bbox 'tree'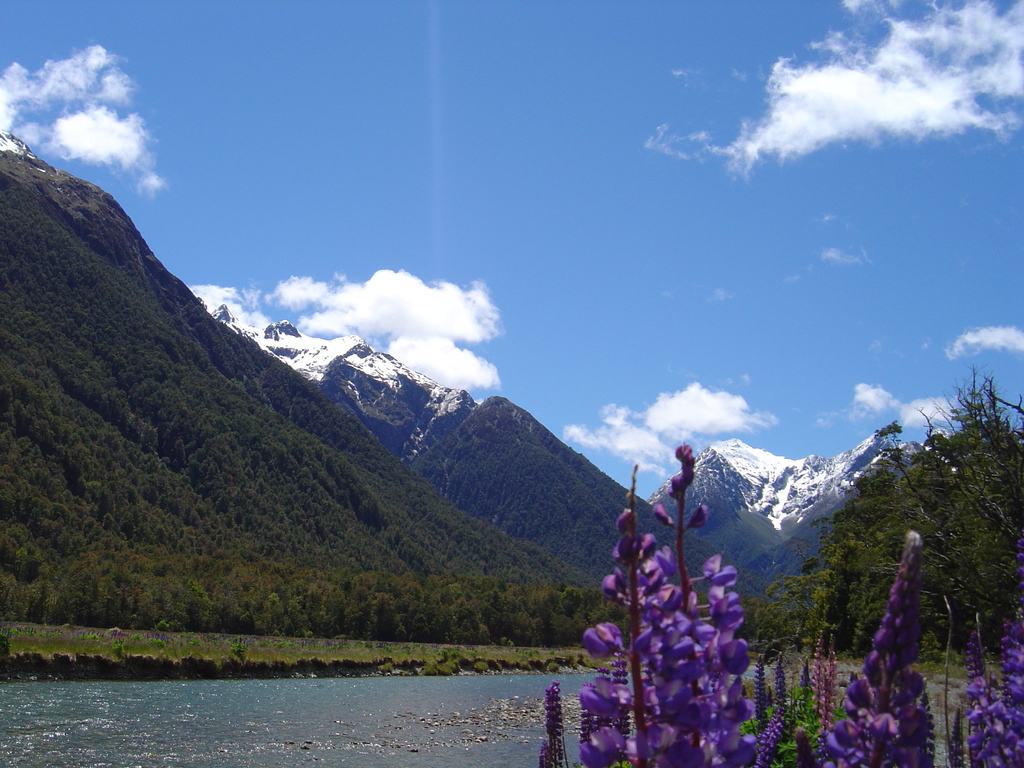
BBox(746, 410, 941, 662)
